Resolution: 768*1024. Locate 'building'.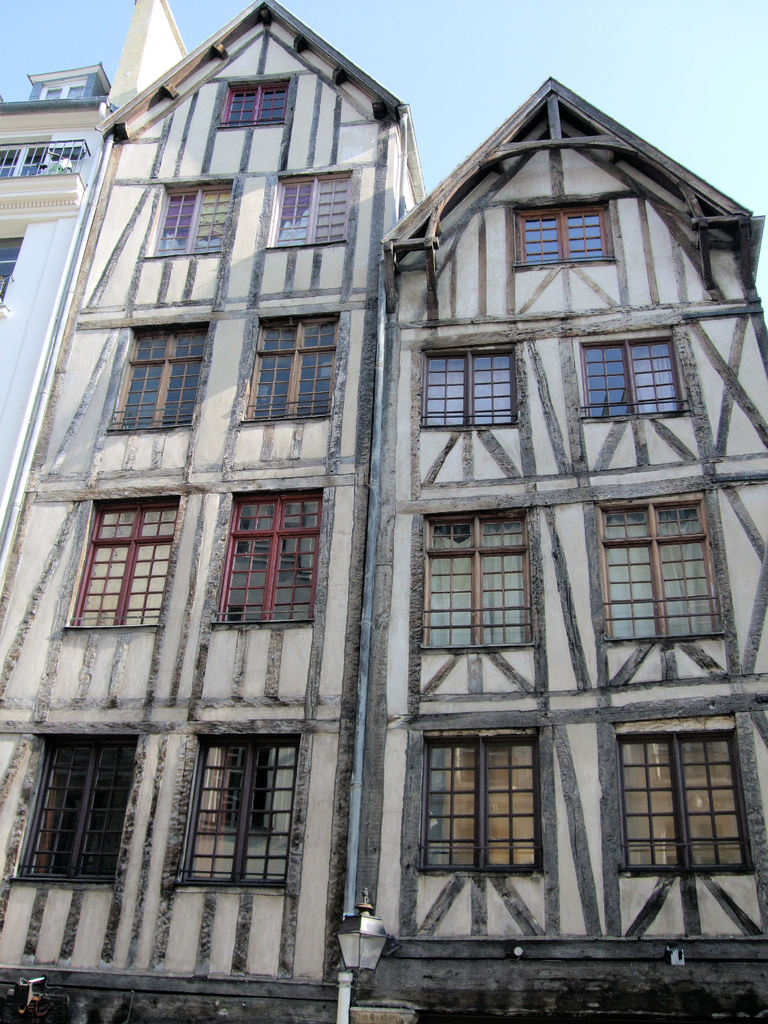
pyautogui.locateOnScreen(0, 0, 767, 1023).
